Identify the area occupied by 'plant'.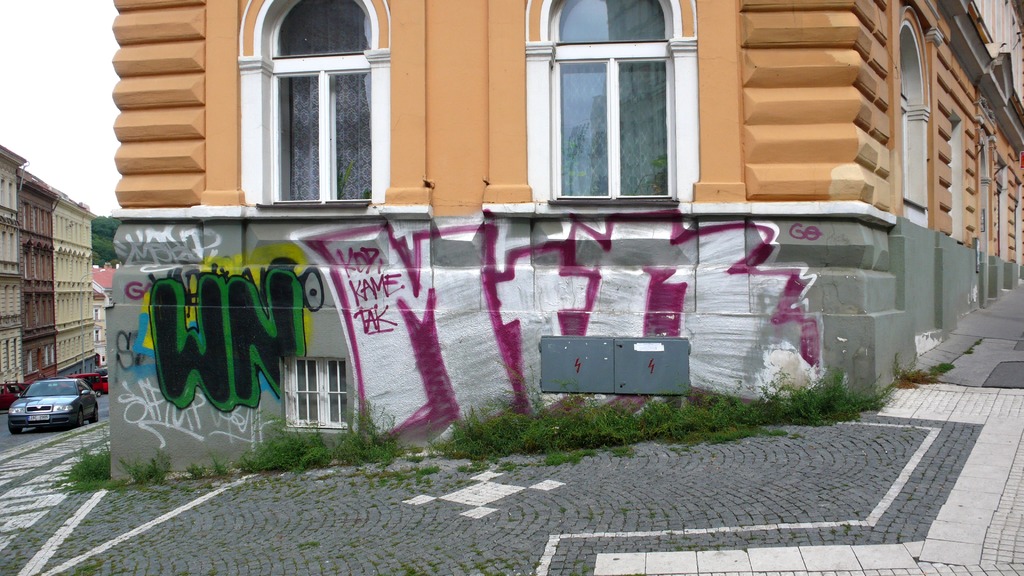
Area: [660, 507, 671, 520].
